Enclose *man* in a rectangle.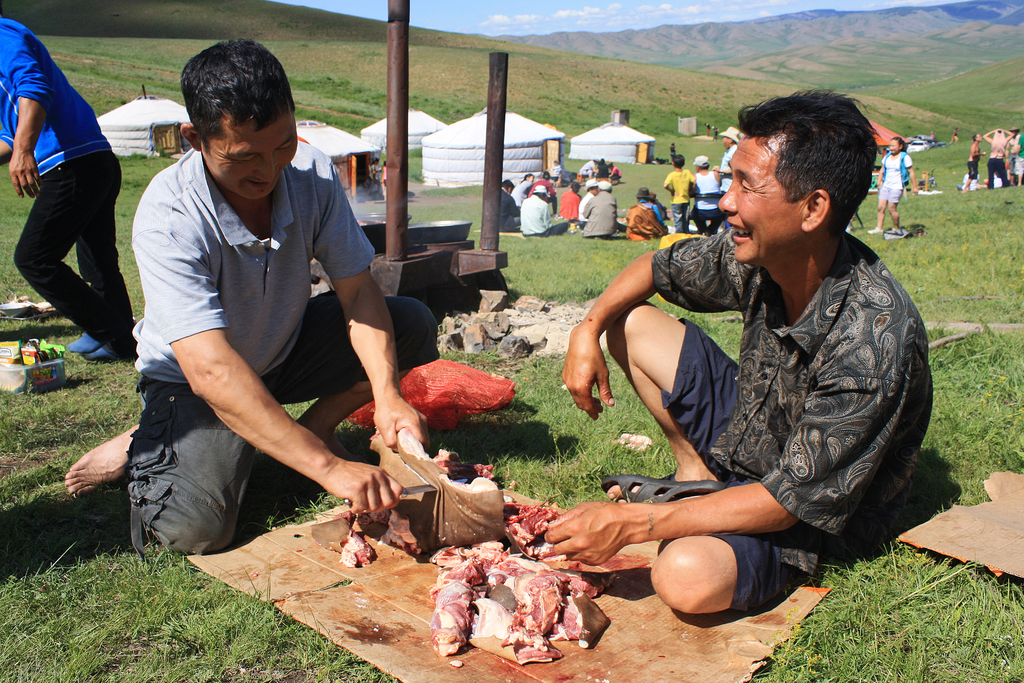
BBox(547, 155, 564, 186).
